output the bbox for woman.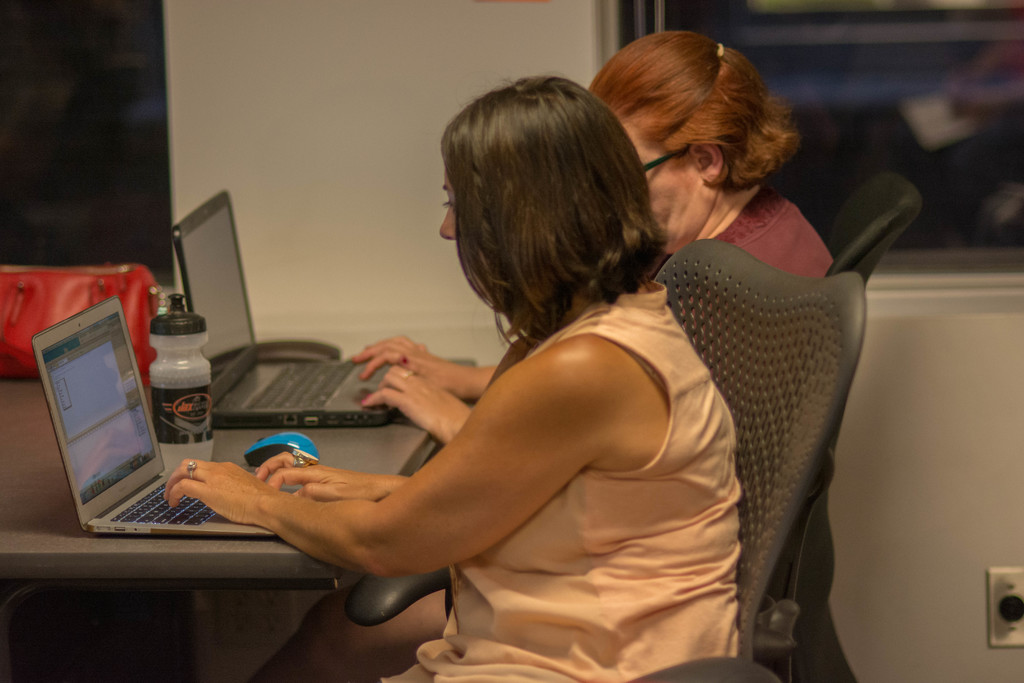
bbox=[346, 29, 836, 449].
